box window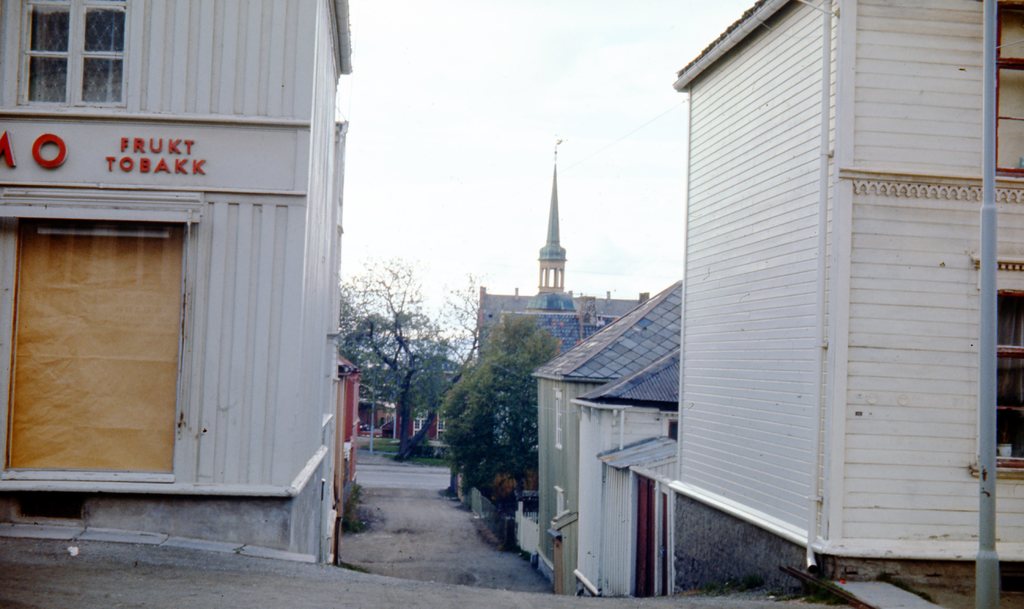
{"left": 994, "top": 0, "right": 1023, "bottom": 181}
